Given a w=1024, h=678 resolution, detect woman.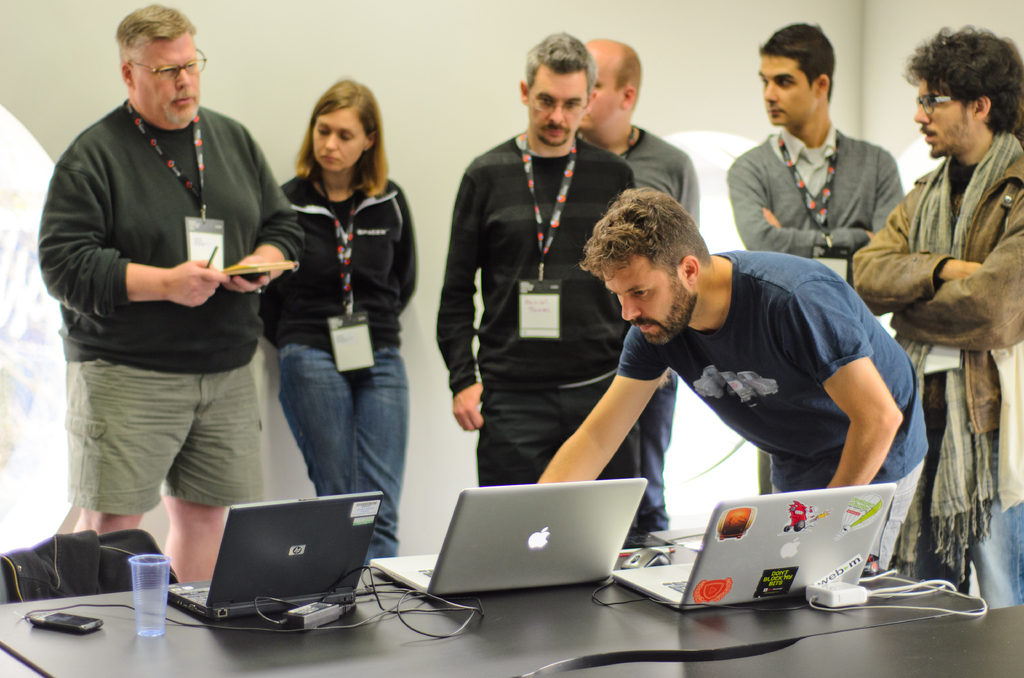
(227,92,421,574).
